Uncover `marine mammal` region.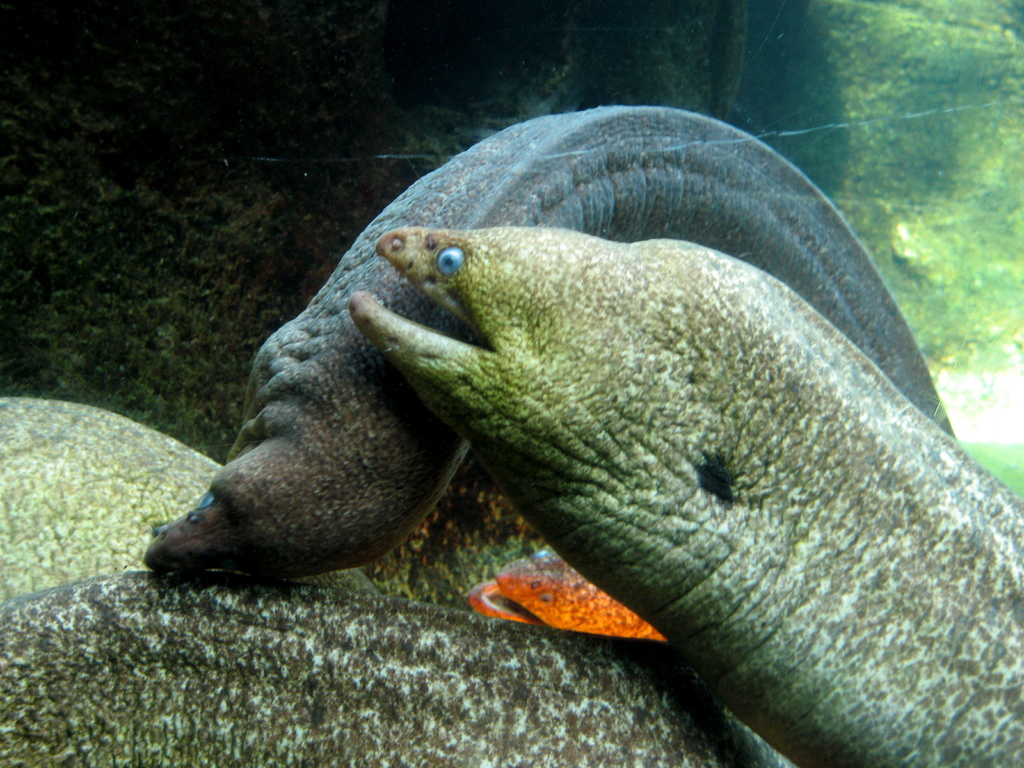
Uncovered: (361, 172, 968, 702).
